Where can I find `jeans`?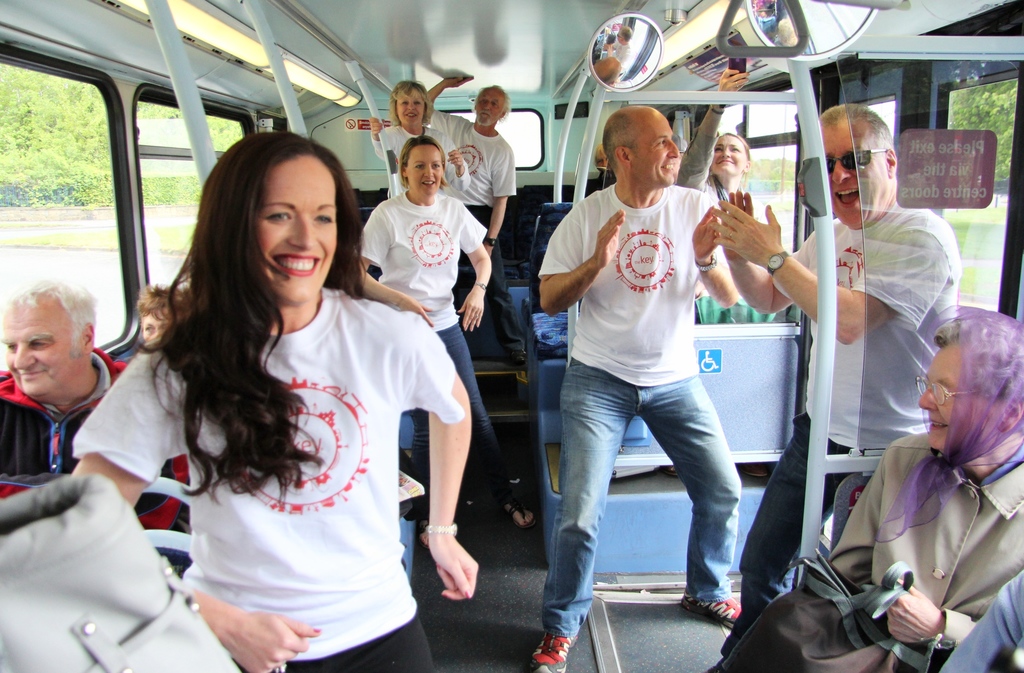
You can find it at bbox=[542, 348, 756, 627].
